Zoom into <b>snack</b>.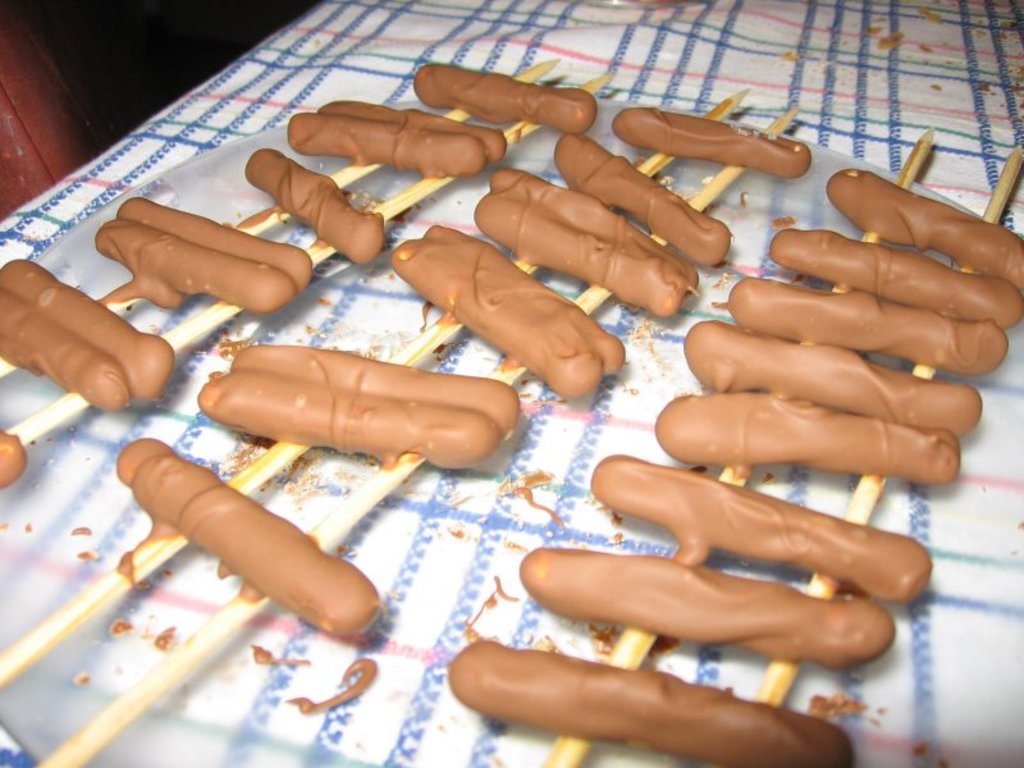
Zoom target: {"x1": 192, "y1": 343, "x2": 525, "y2": 475}.
